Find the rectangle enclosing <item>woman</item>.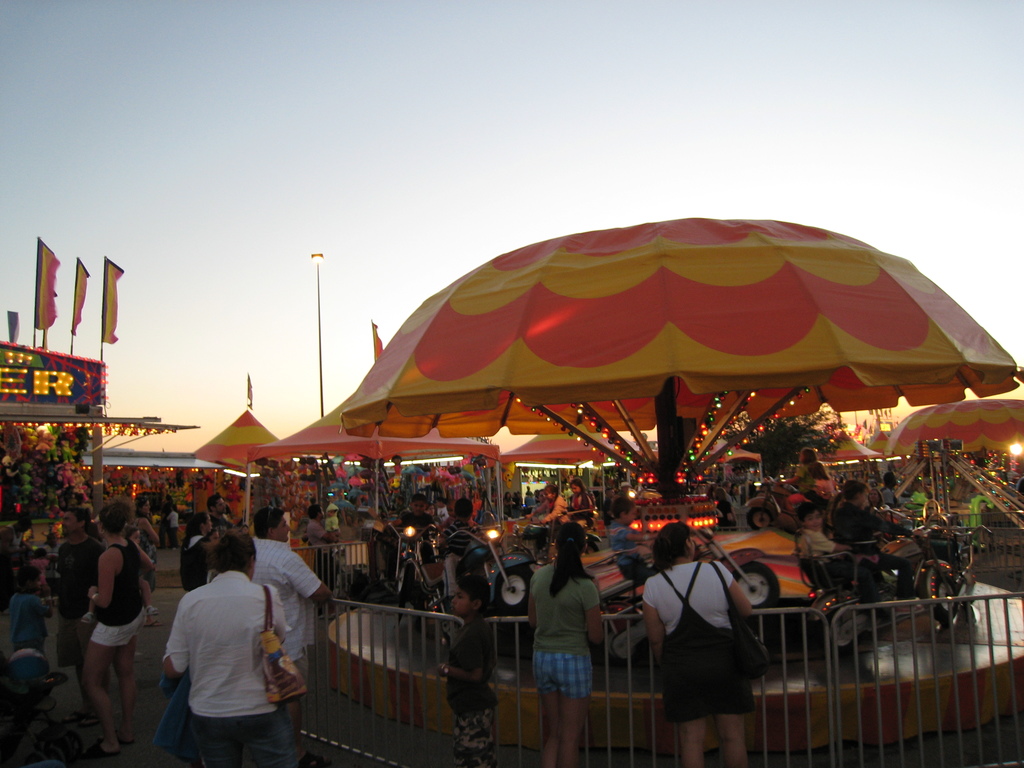
{"x1": 80, "y1": 500, "x2": 152, "y2": 758}.
